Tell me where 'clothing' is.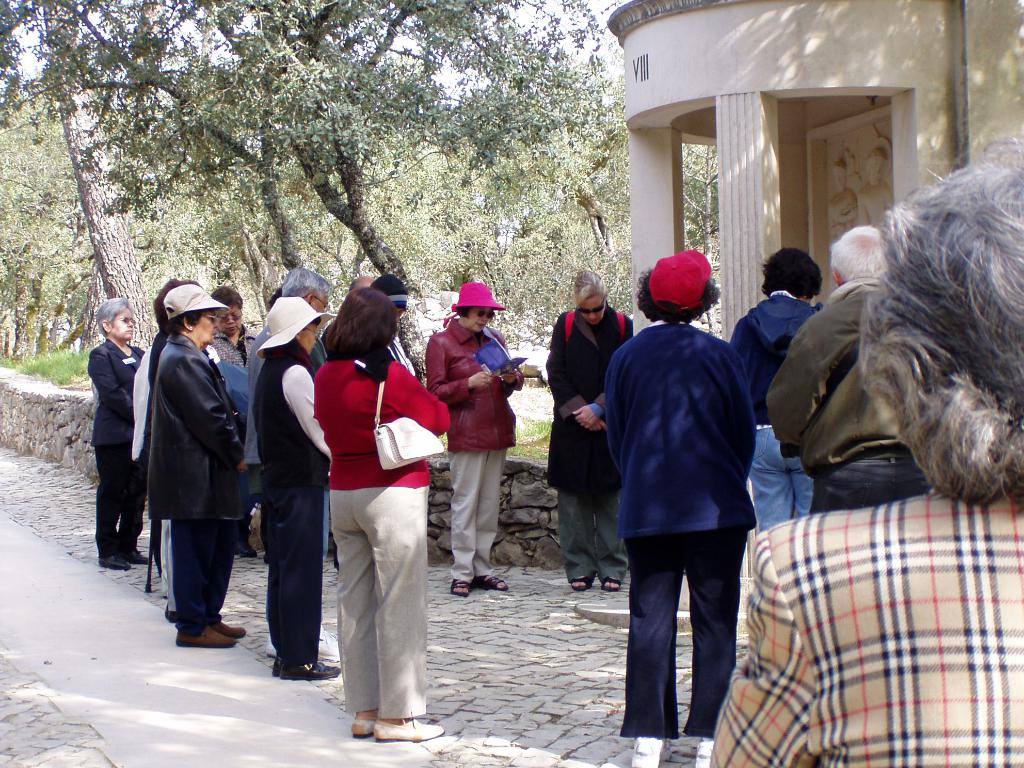
'clothing' is at <bbox>144, 337, 239, 623</bbox>.
